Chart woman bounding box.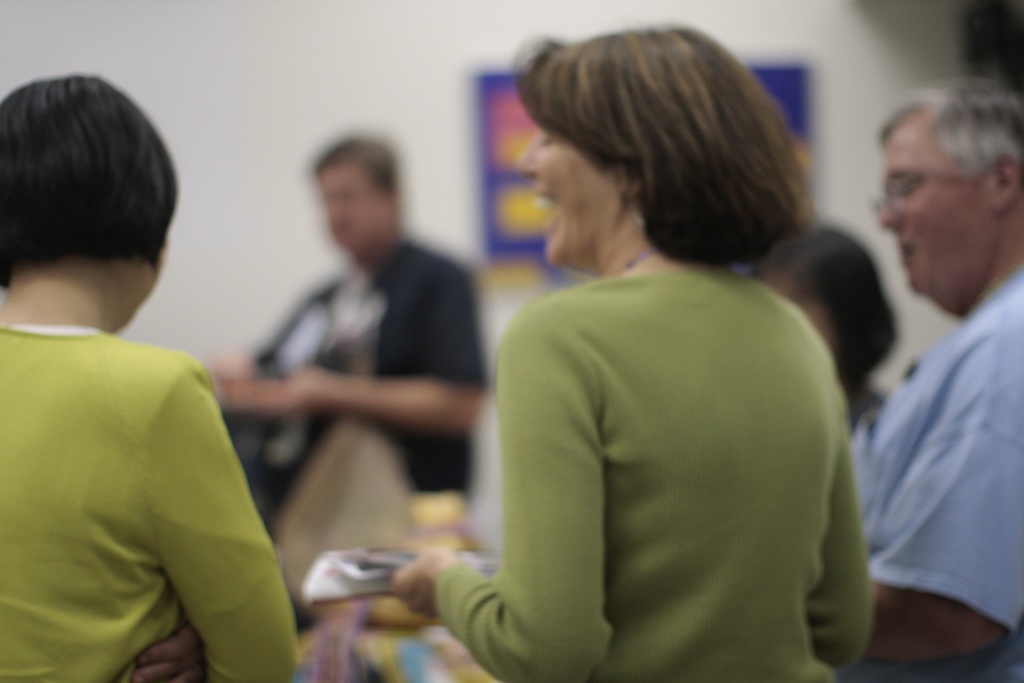
Charted: left=0, top=75, right=297, bottom=682.
